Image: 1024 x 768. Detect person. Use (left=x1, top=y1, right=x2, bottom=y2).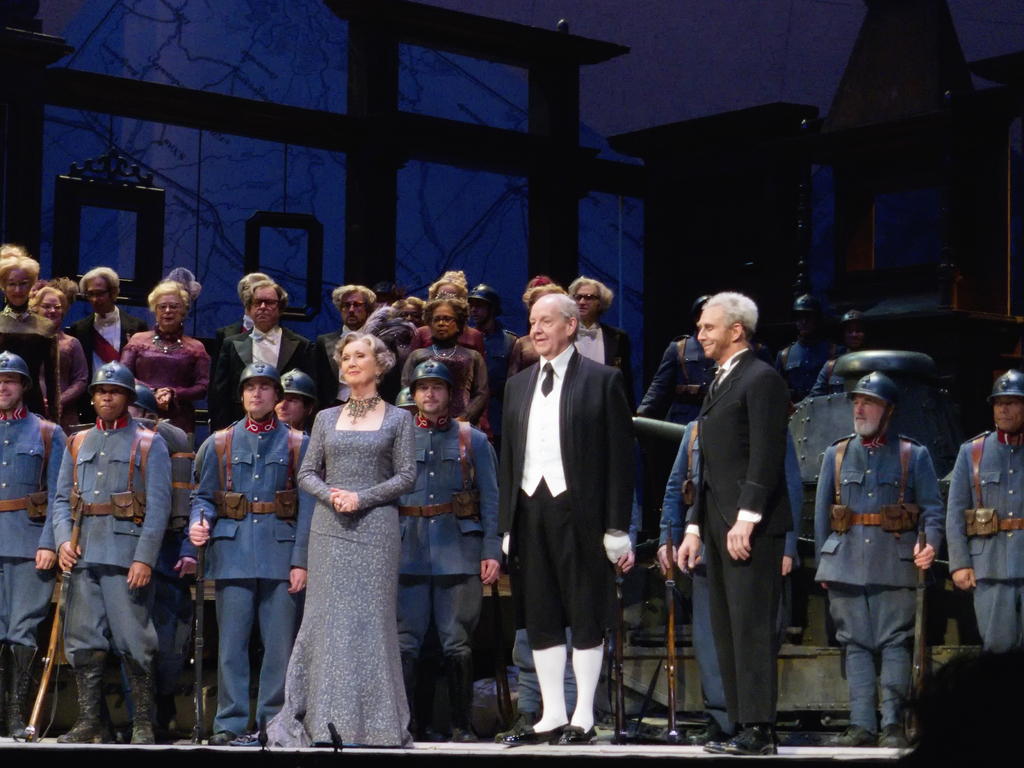
(left=506, top=278, right=566, bottom=375).
